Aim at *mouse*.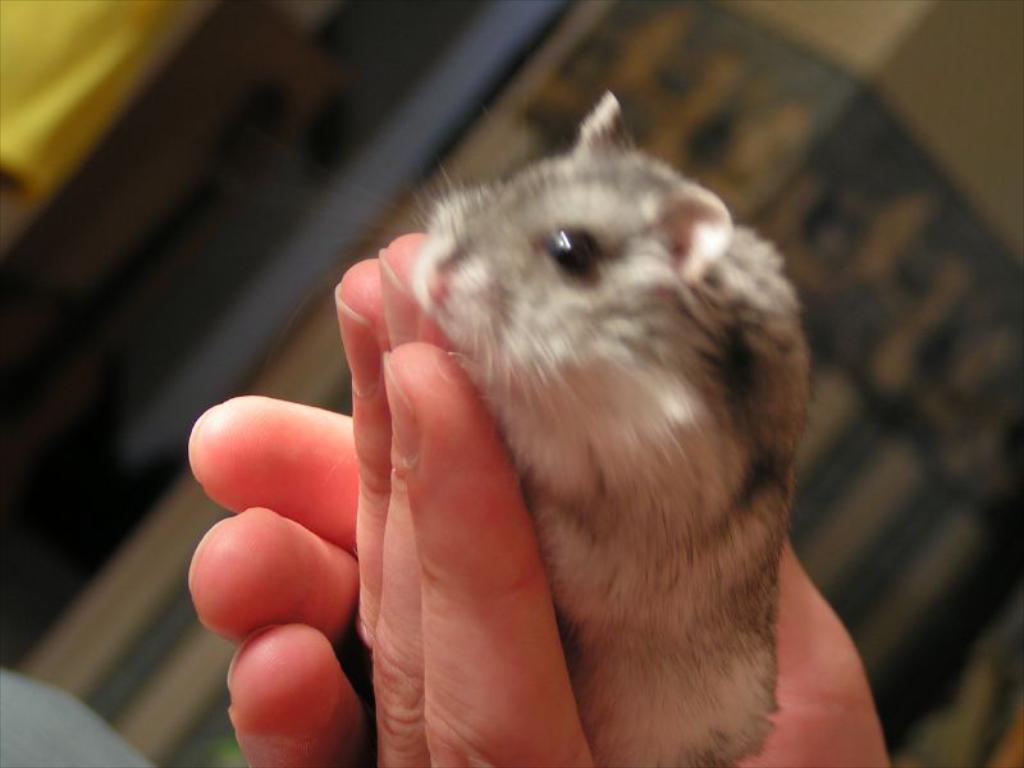
Aimed at bbox(292, 87, 817, 767).
